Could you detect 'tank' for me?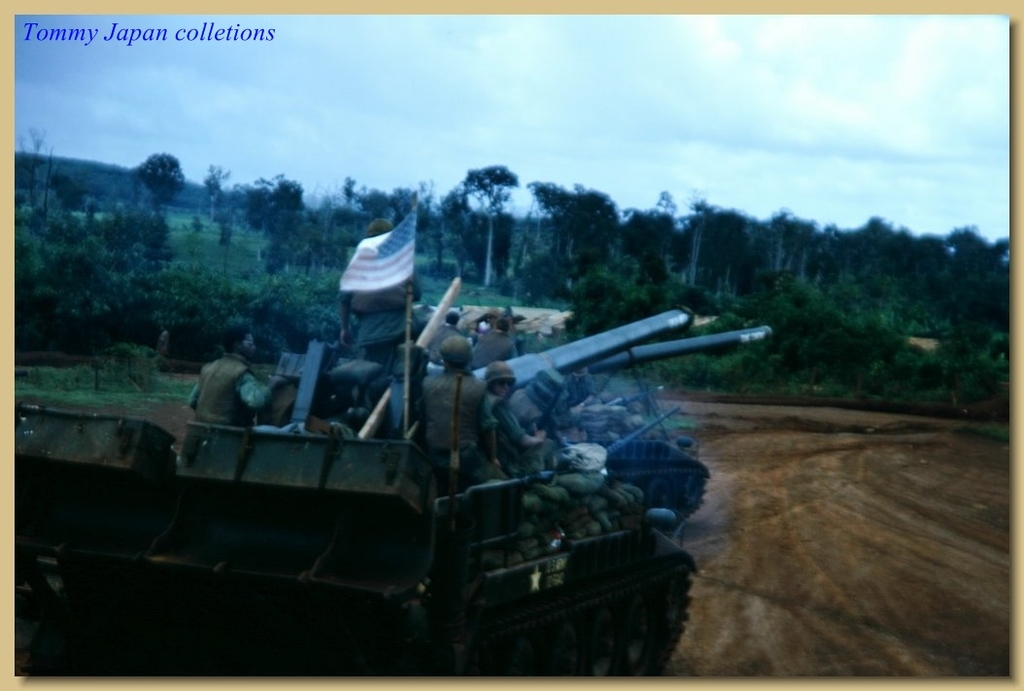
Detection result: detection(16, 271, 772, 674).
